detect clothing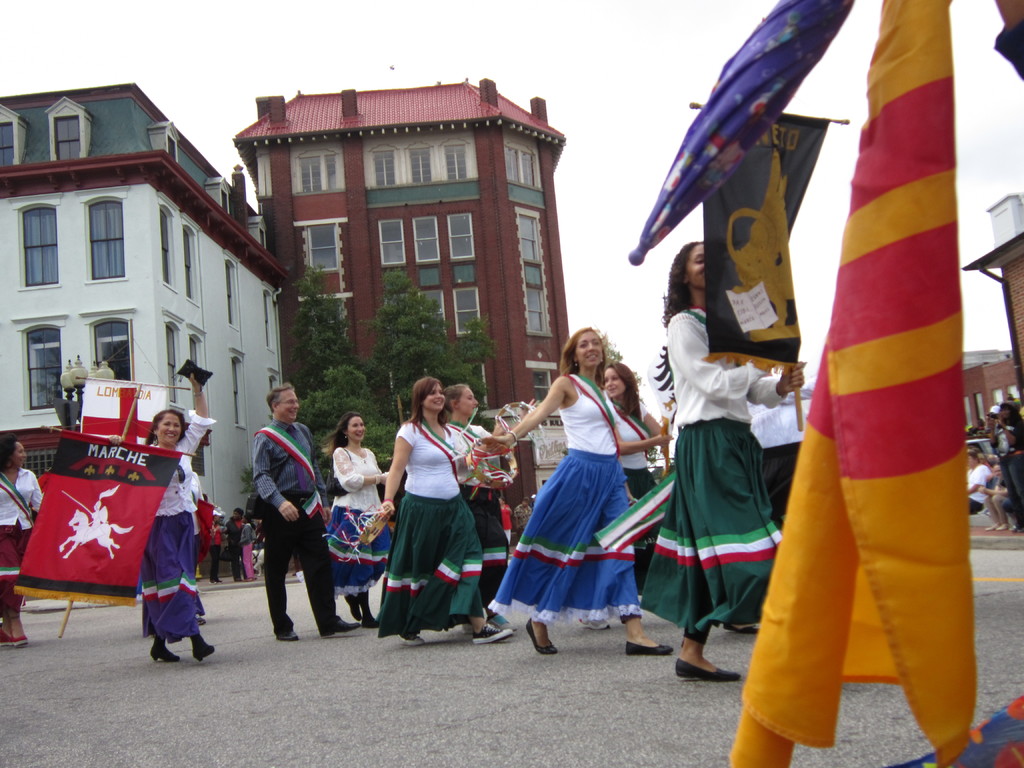
487 369 644 621
